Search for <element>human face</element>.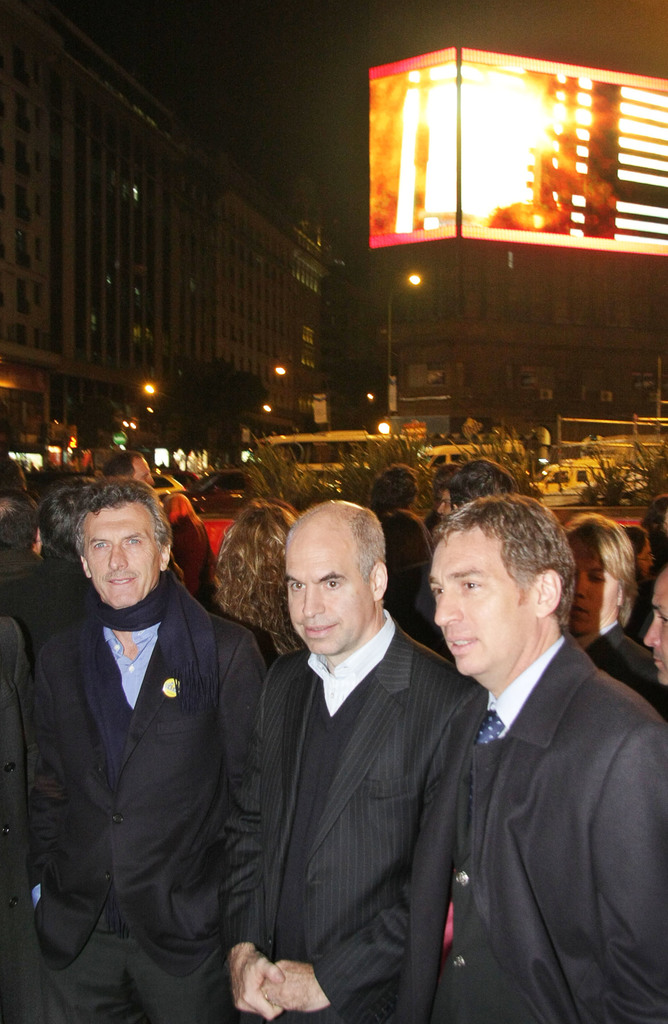
Found at [left=283, top=533, right=371, bottom=657].
